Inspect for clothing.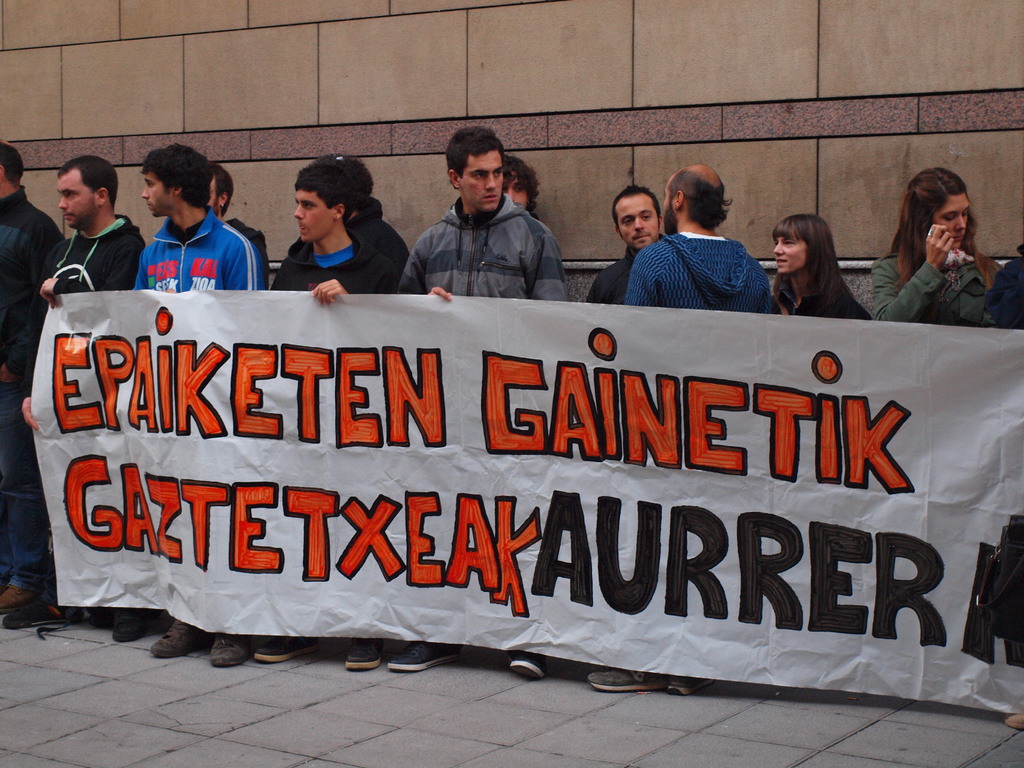
Inspection: {"x1": 223, "y1": 218, "x2": 270, "y2": 289}.
